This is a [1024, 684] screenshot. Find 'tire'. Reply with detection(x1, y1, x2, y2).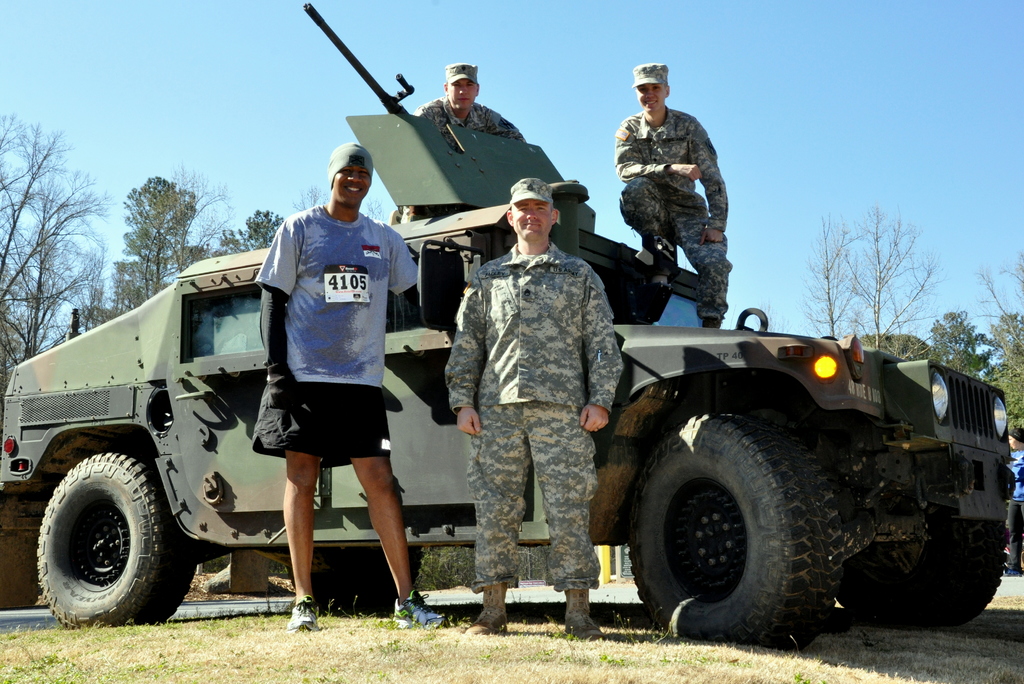
detection(836, 518, 999, 633).
